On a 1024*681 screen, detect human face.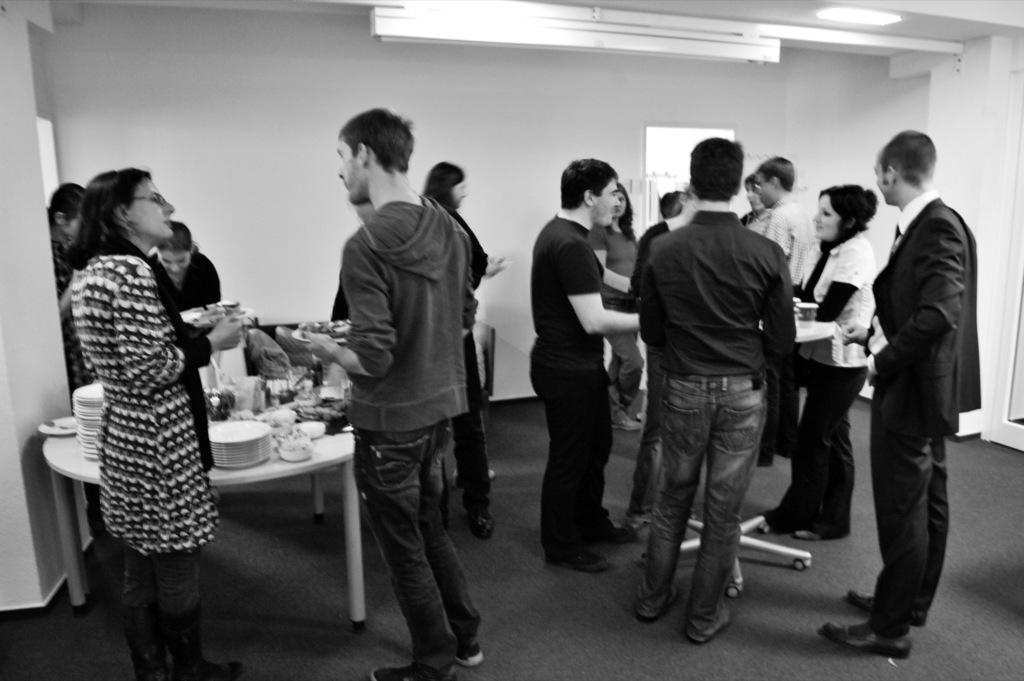
l=156, t=251, r=192, b=275.
